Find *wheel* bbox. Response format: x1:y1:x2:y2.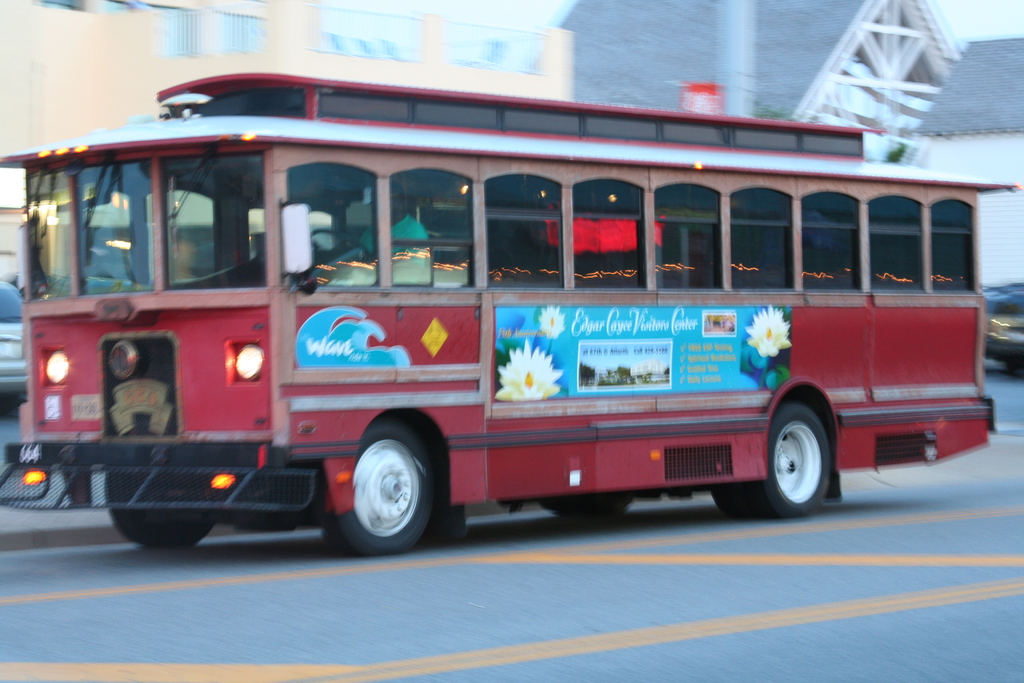
334:426:449:550.
